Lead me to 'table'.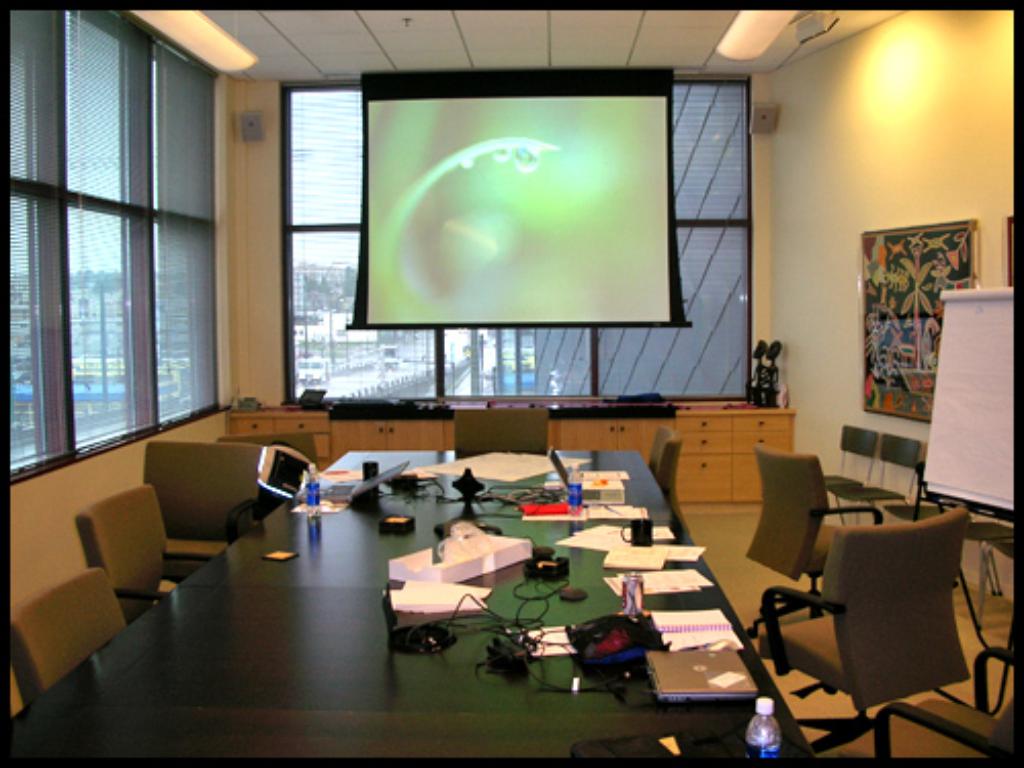
Lead to 543/397/797/502.
